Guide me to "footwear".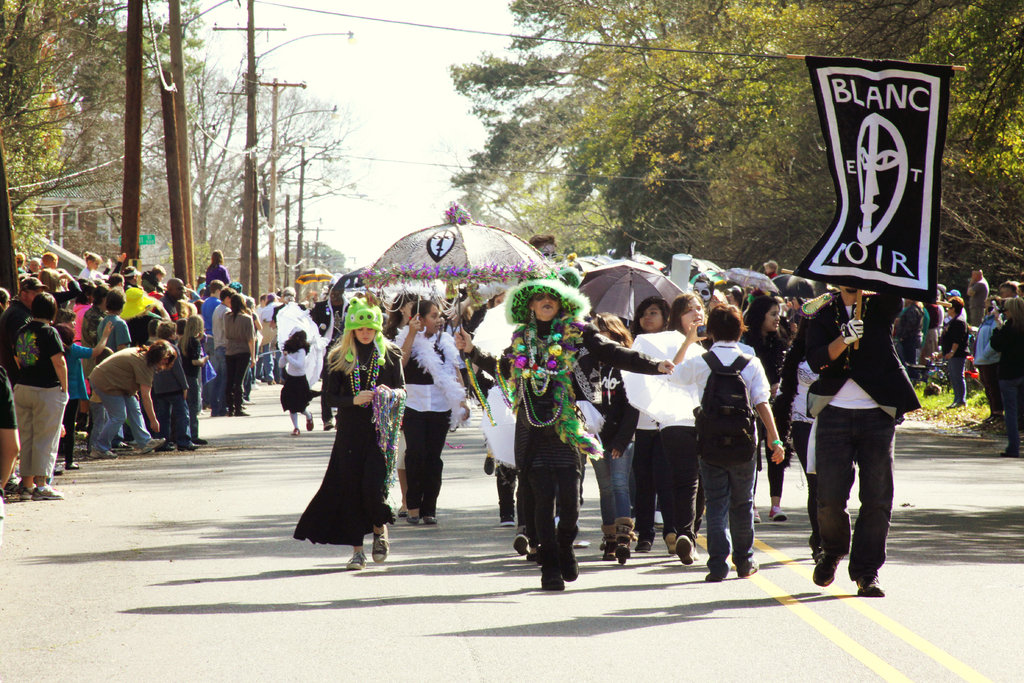
Guidance: (x1=190, y1=424, x2=205, y2=445).
